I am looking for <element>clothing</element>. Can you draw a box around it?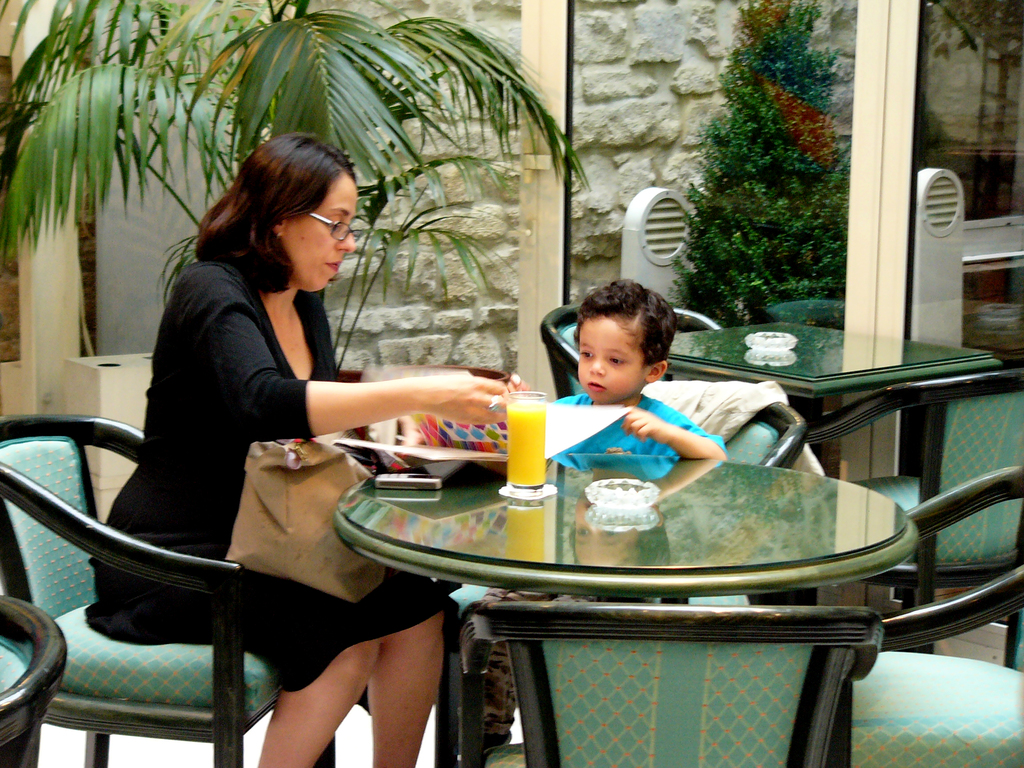
Sure, the bounding box is {"left": 84, "top": 248, "right": 446, "bottom": 695}.
